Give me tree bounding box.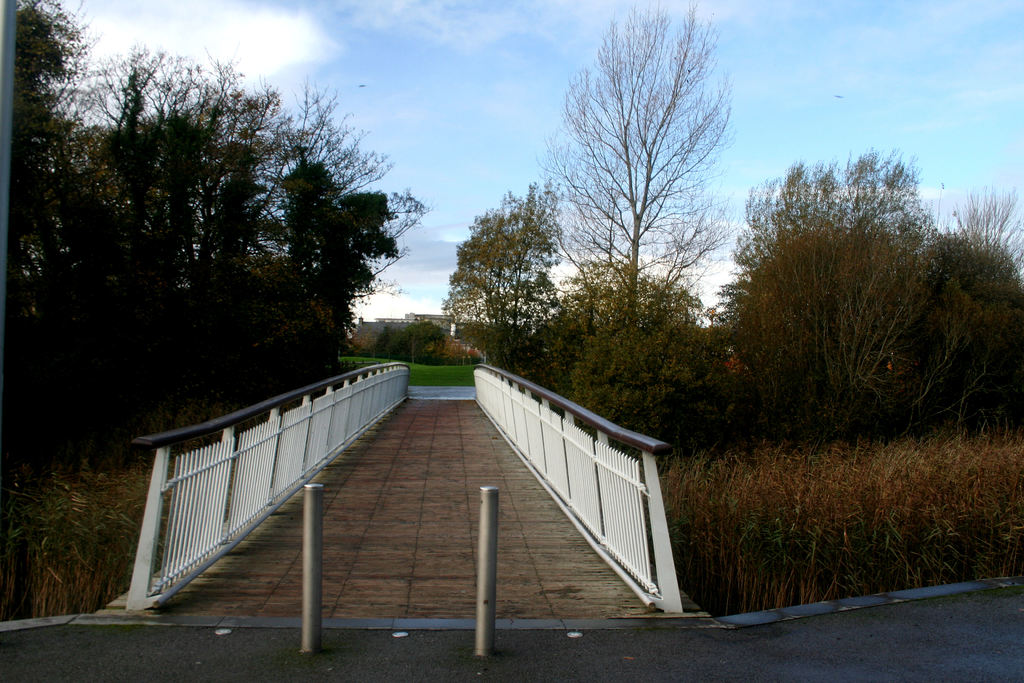
445, 176, 559, 372.
